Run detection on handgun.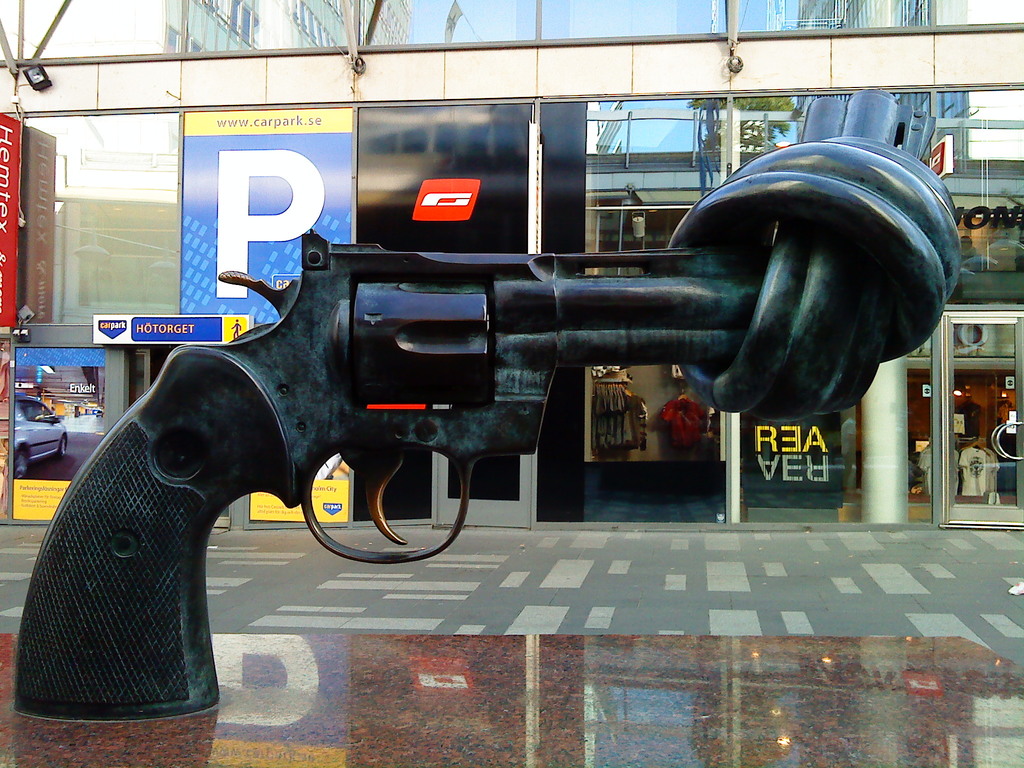
Result: (left=13, top=88, right=963, bottom=724).
